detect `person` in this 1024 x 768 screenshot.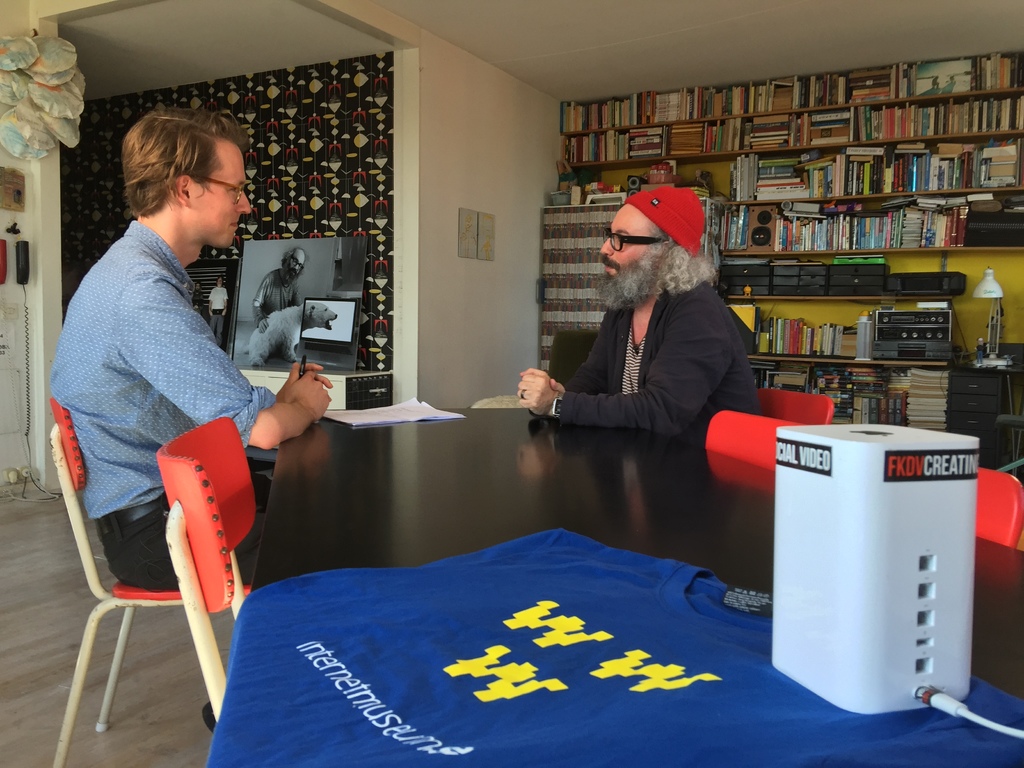
Detection: (252, 245, 308, 327).
